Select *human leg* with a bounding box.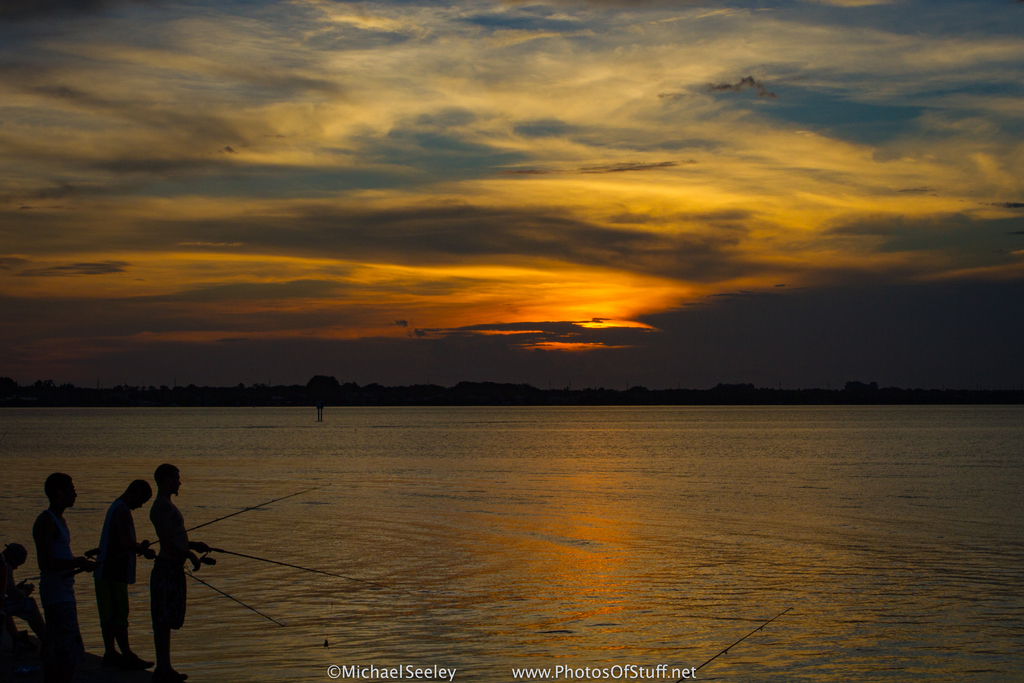
153, 627, 178, 678.
